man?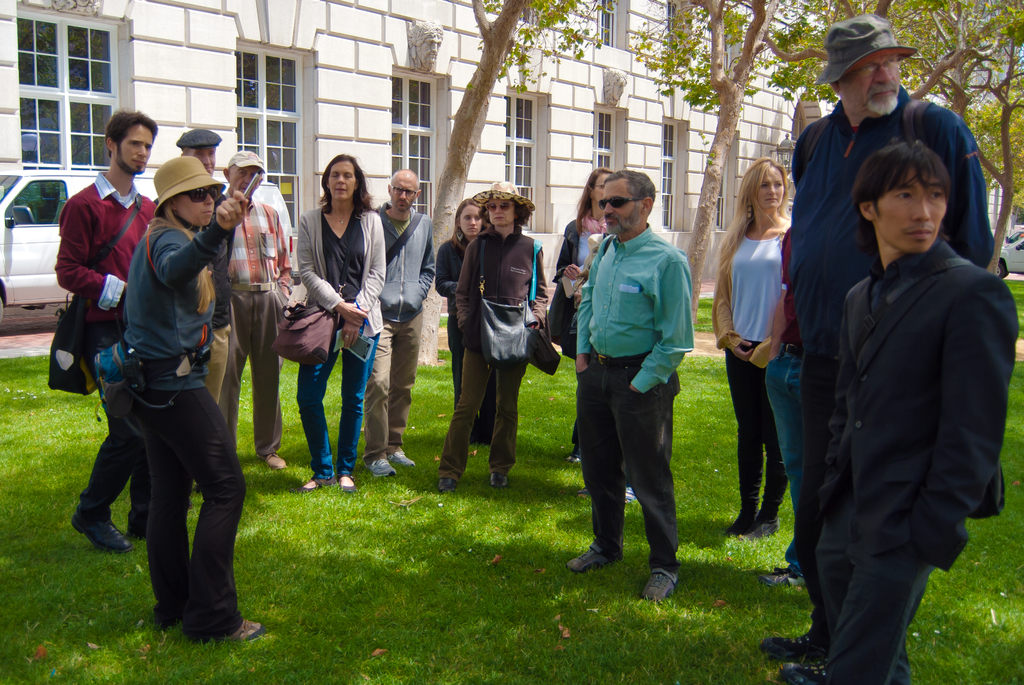
{"left": 47, "top": 106, "right": 161, "bottom": 549}
